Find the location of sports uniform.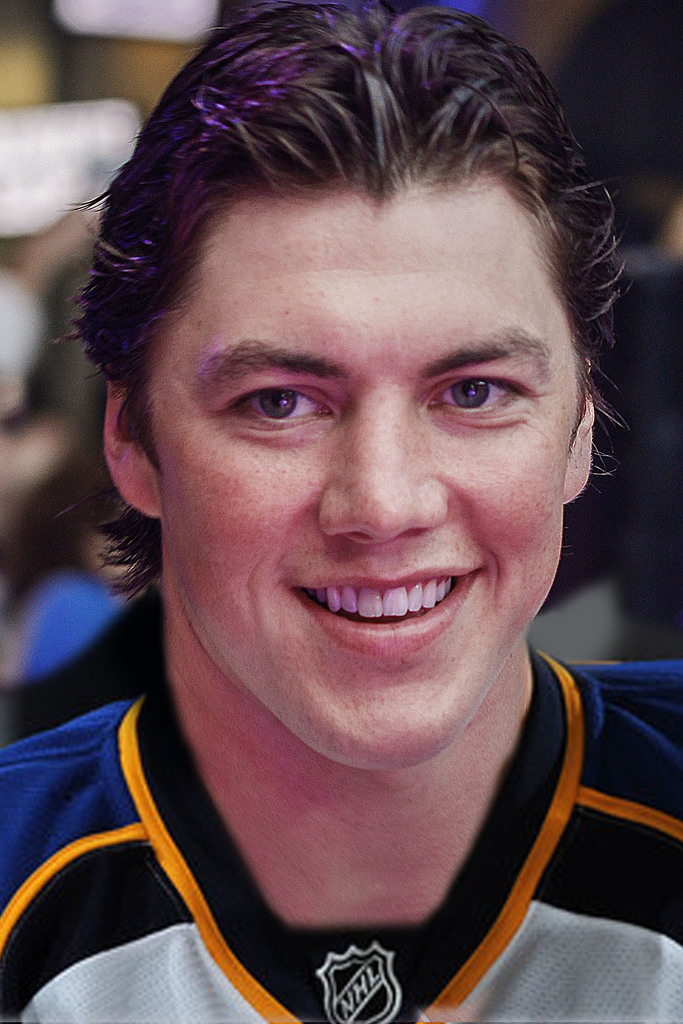
Location: x1=3, y1=0, x2=652, y2=988.
